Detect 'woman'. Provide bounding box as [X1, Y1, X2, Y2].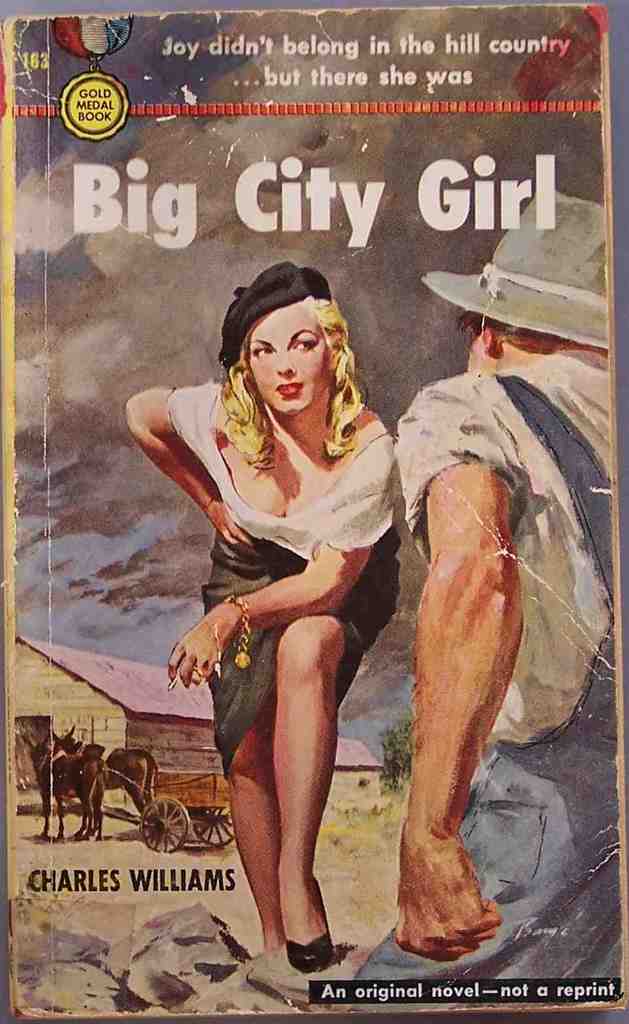
[107, 242, 406, 972].
